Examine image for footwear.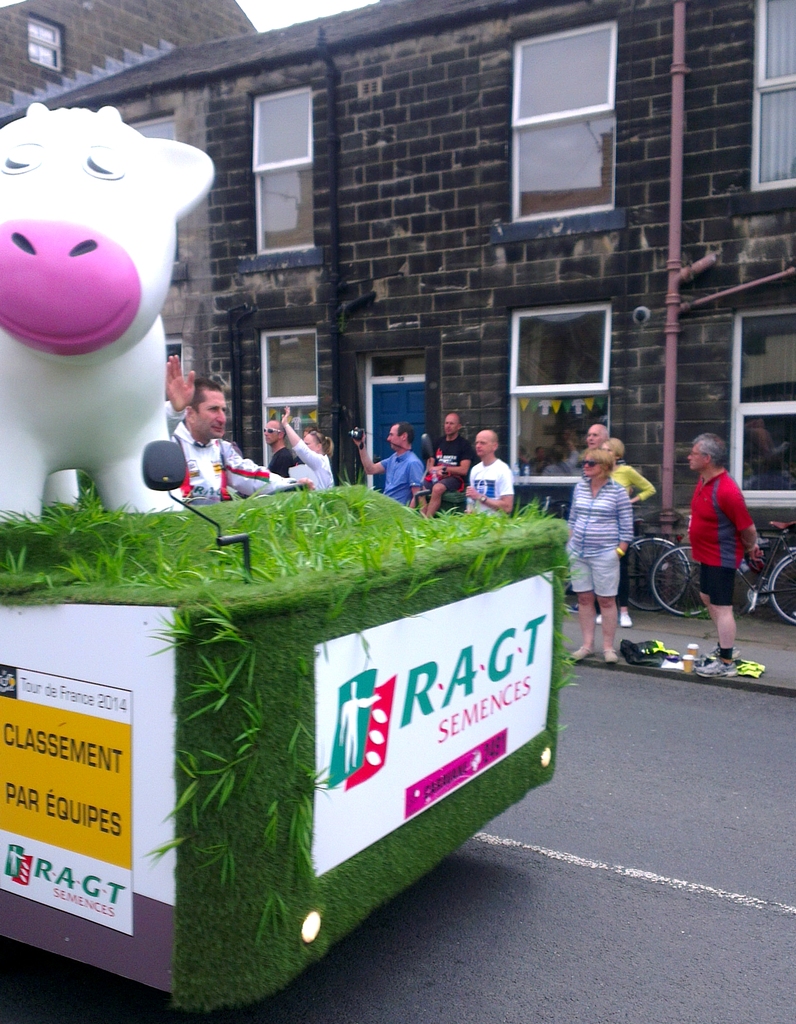
Examination result: 620,612,632,626.
